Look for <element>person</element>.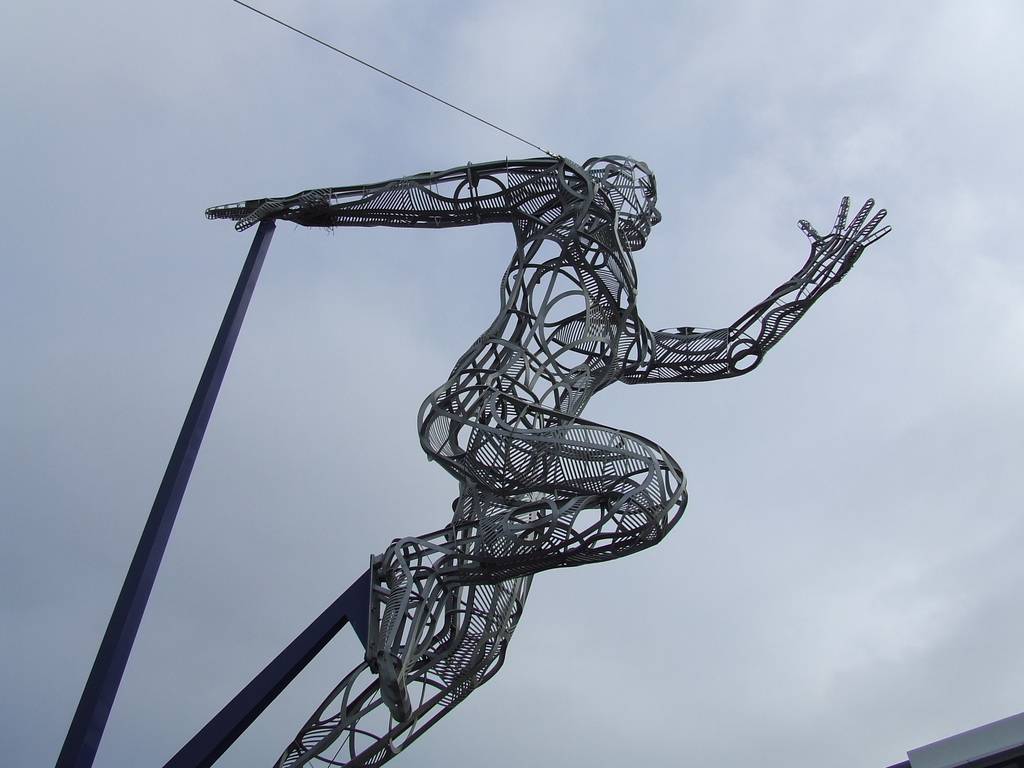
Found: region(189, 124, 861, 728).
